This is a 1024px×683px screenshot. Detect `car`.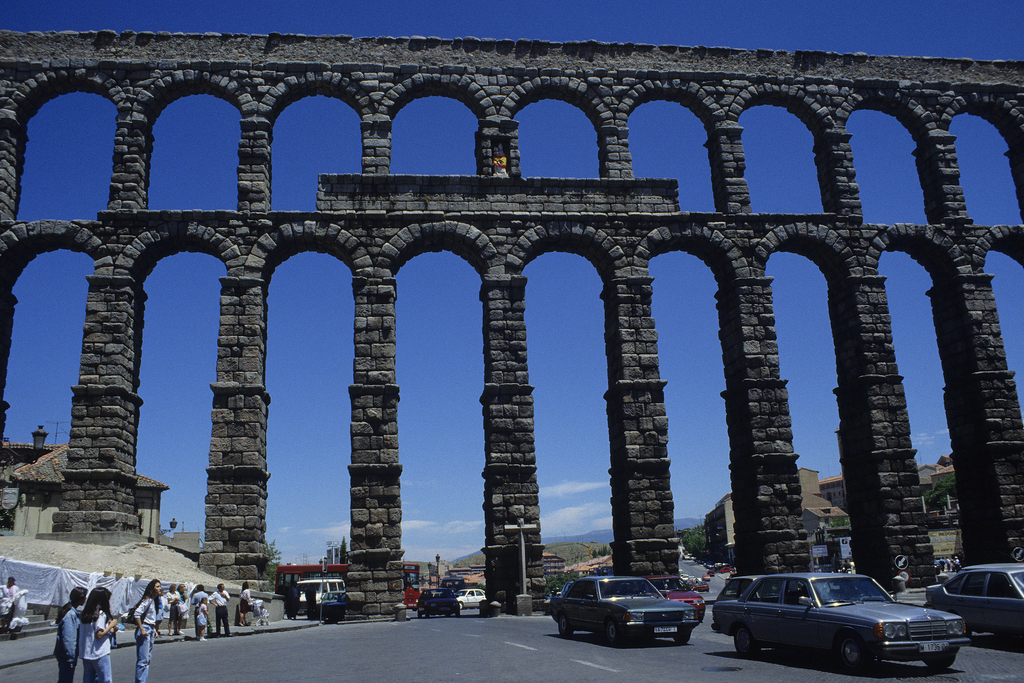
<bbox>543, 566, 691, 652</bbox>.
